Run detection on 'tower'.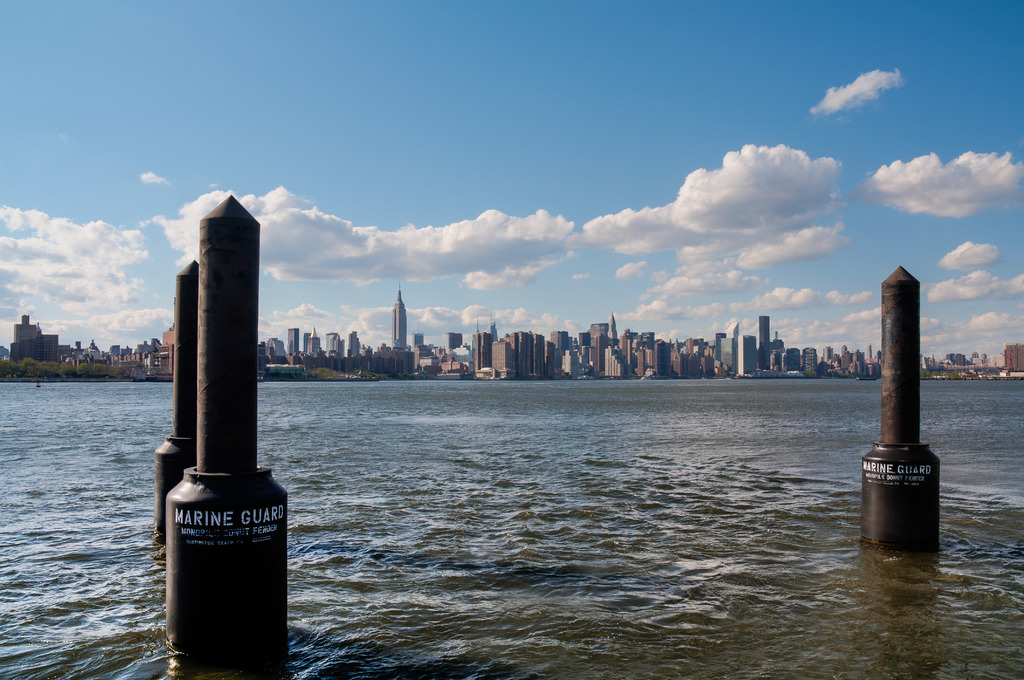
Result: 285, 323, 298, 353.
